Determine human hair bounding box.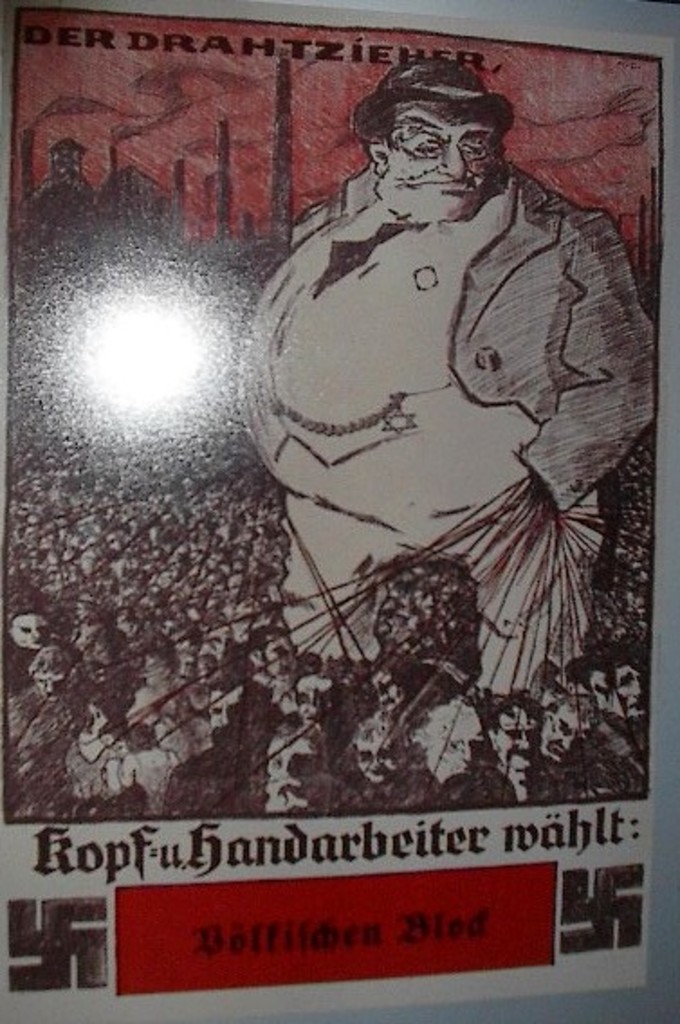
Determined: (left=25, top=644, right=83, bottom=672).
